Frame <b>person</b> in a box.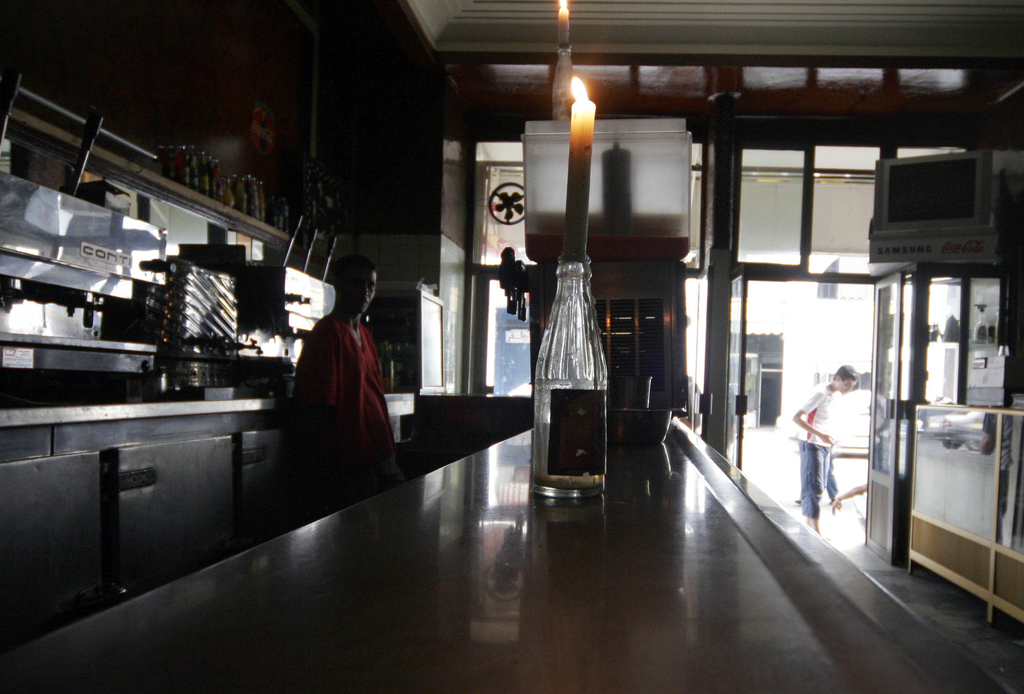
Rect(289, 263, 395, 496).
